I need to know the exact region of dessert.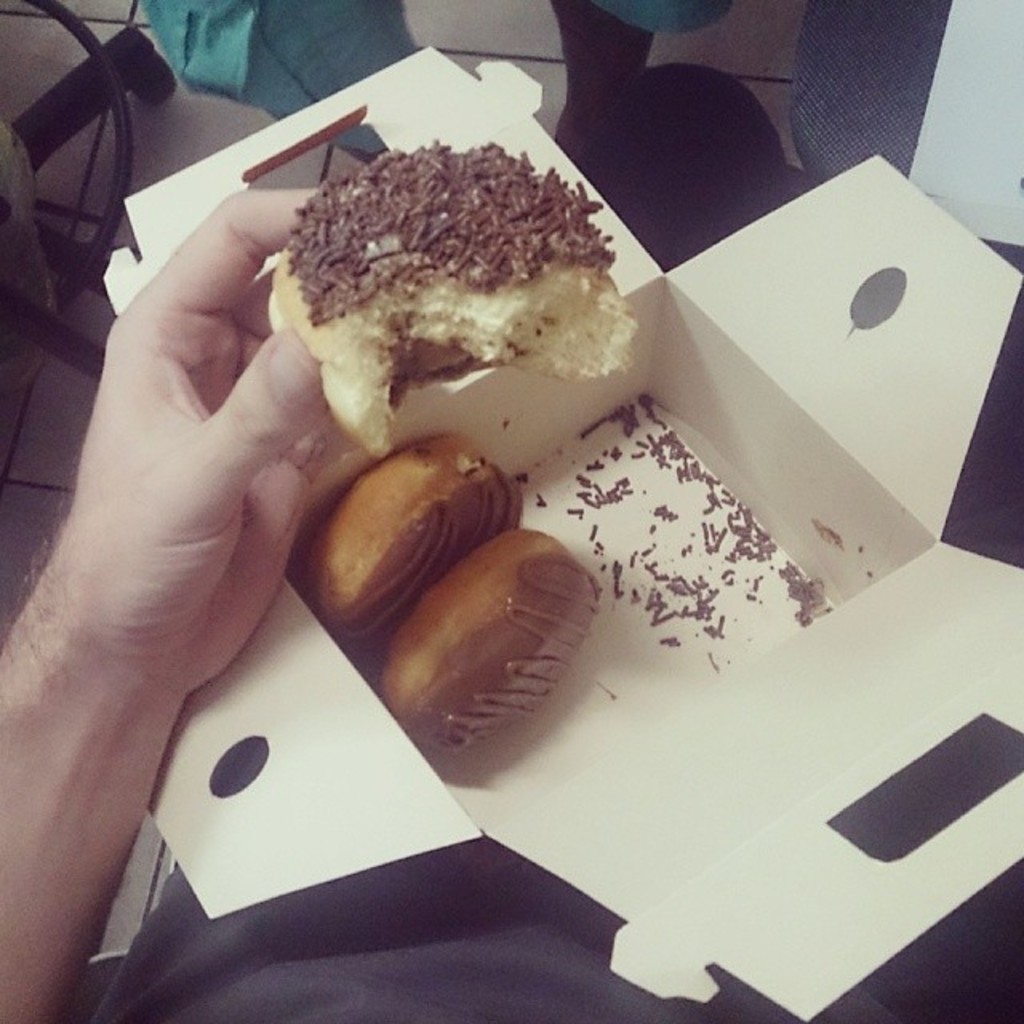
Region: <box>374,526,608,763</box>.
